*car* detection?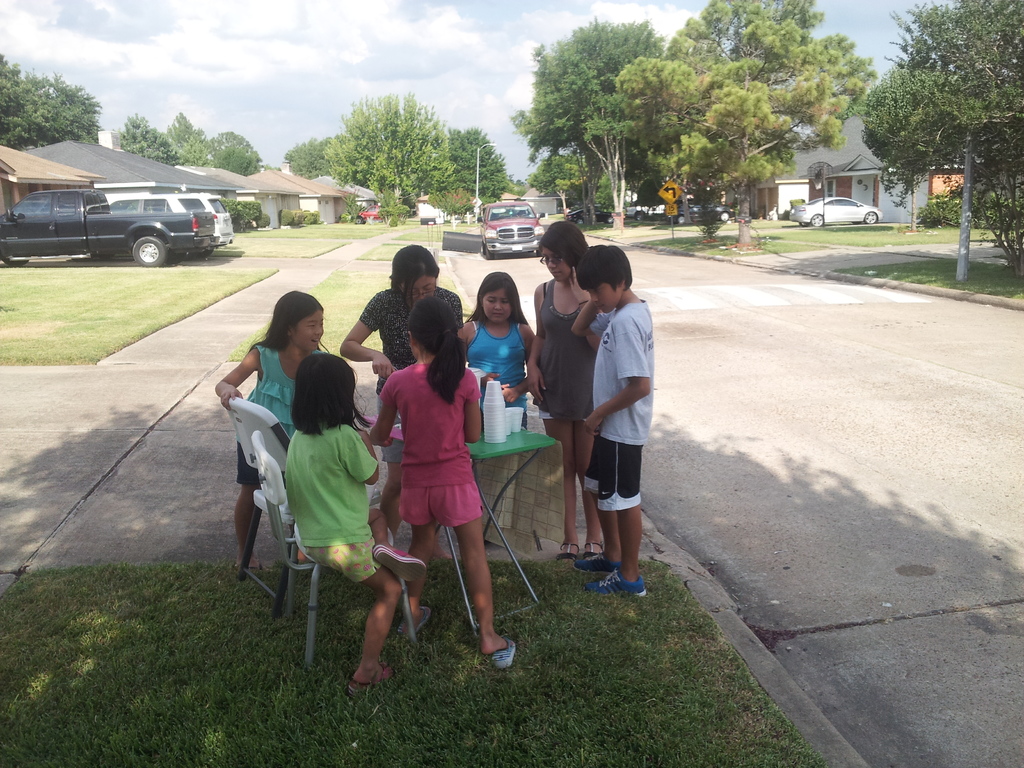
box=[791, 196, 881, 225]
